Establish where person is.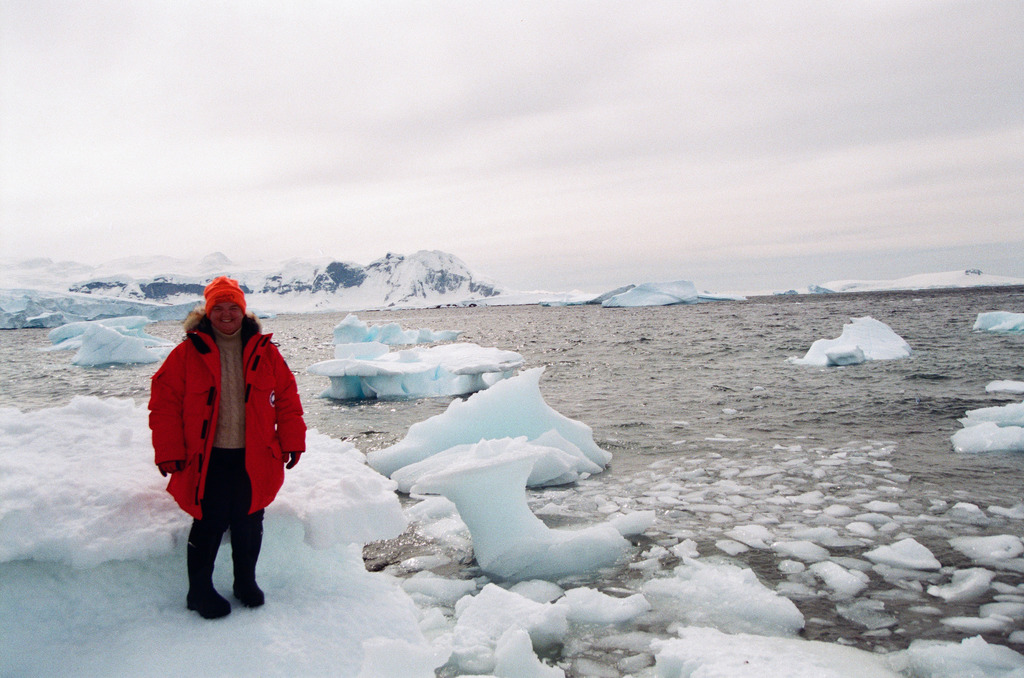
Established at [x1=145, y1=280, x2=309, y2=615].
